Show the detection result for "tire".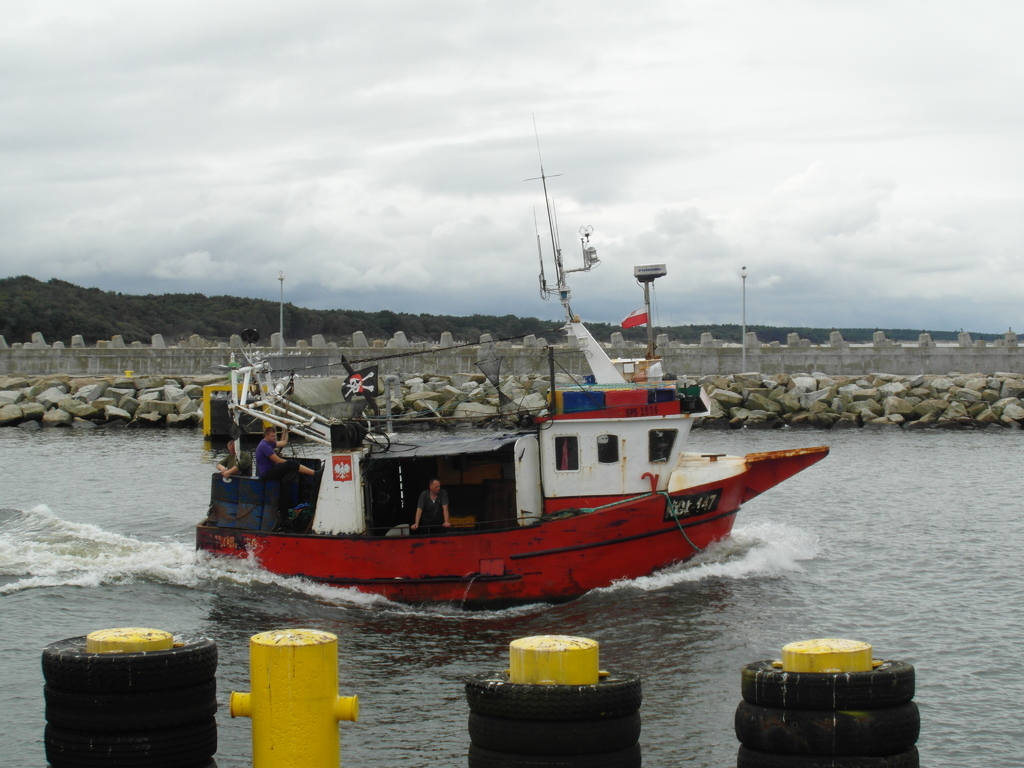
44/757/223/767.
